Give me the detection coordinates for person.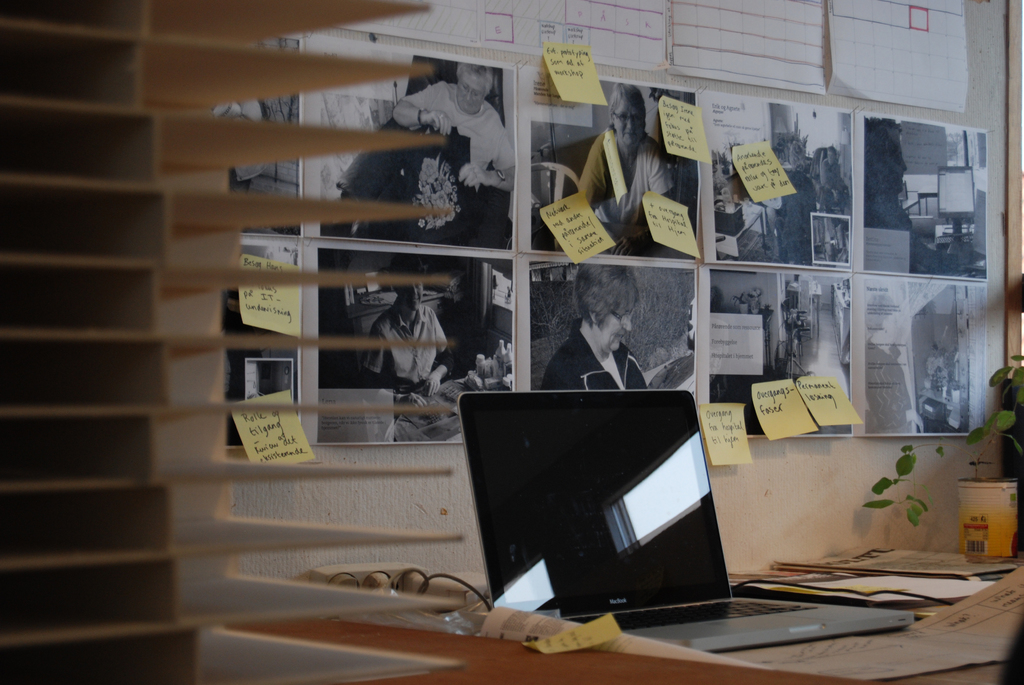
357 250 454 411.
